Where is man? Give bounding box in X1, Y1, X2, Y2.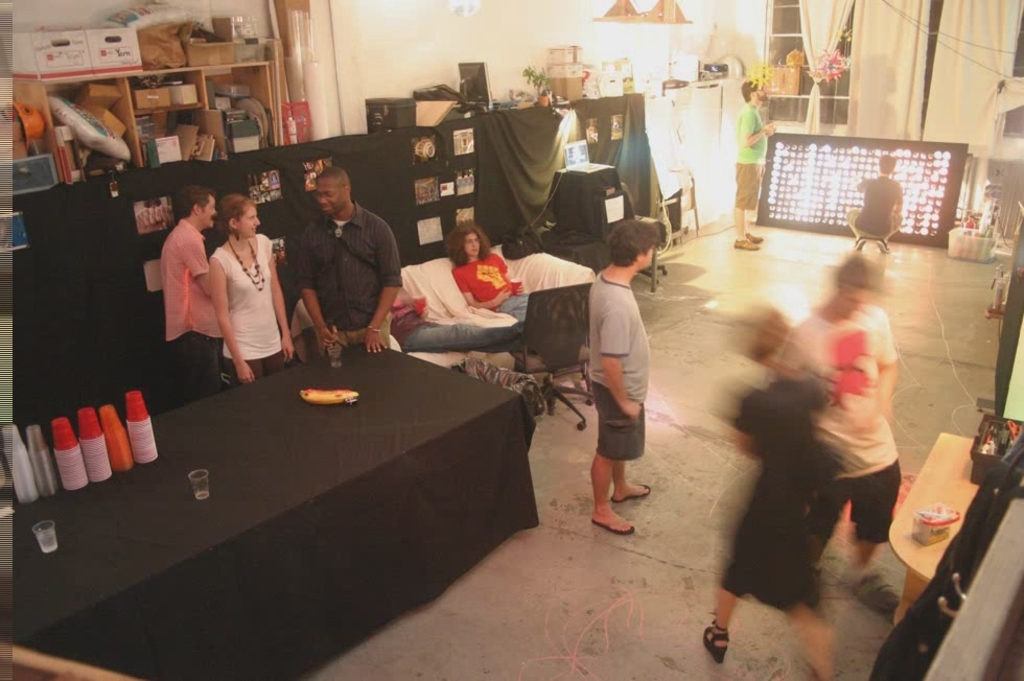
280, 167, 406, 352.
